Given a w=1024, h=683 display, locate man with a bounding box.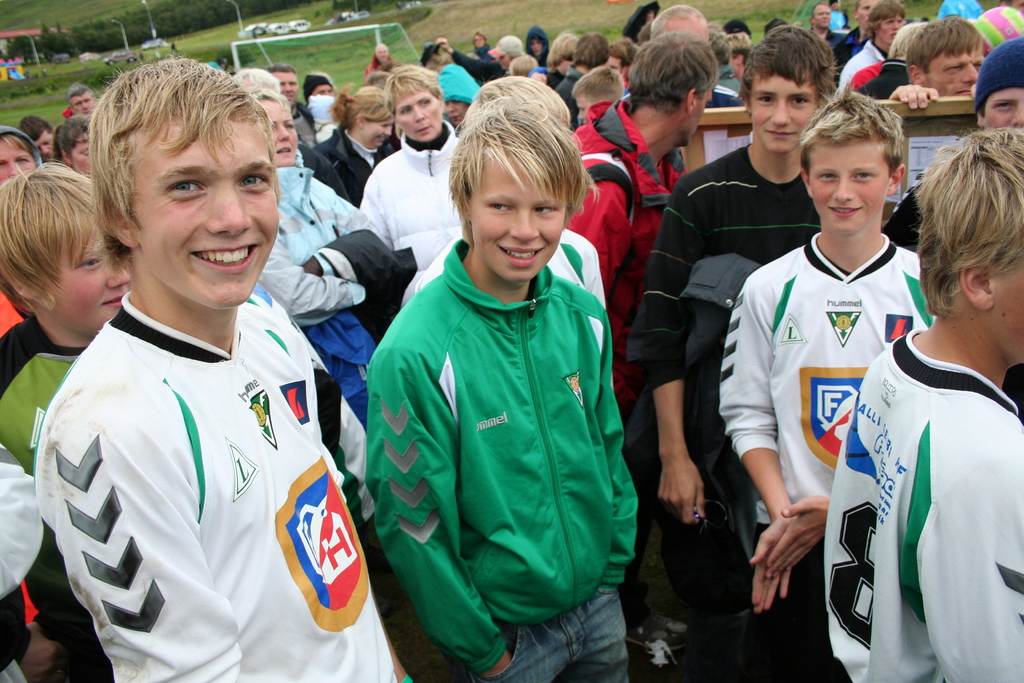
Located: [67,83,100,115].
